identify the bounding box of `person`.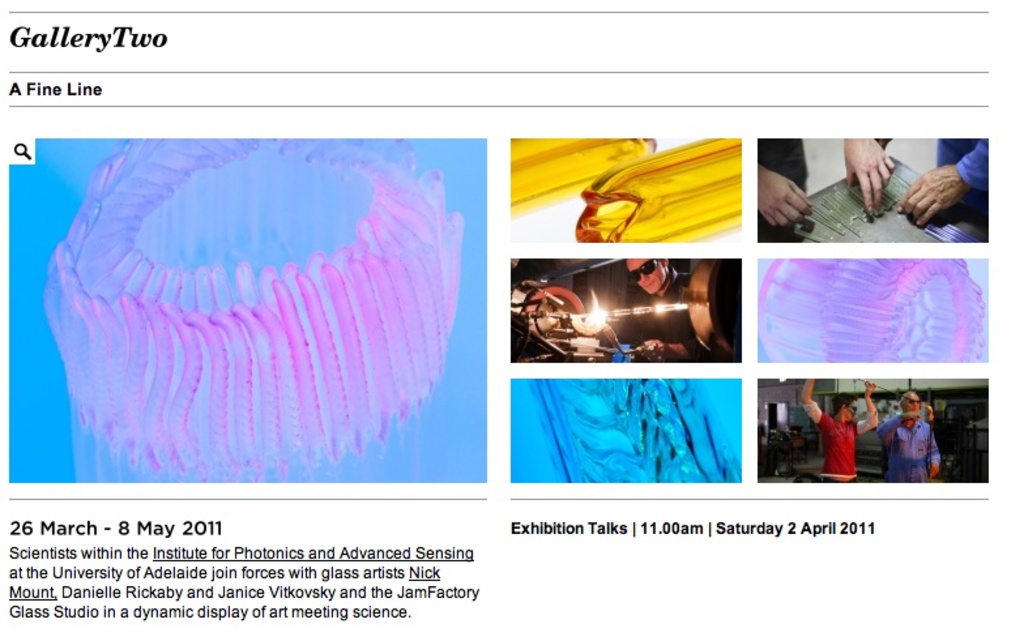
region(795, 381, 882, 480).
